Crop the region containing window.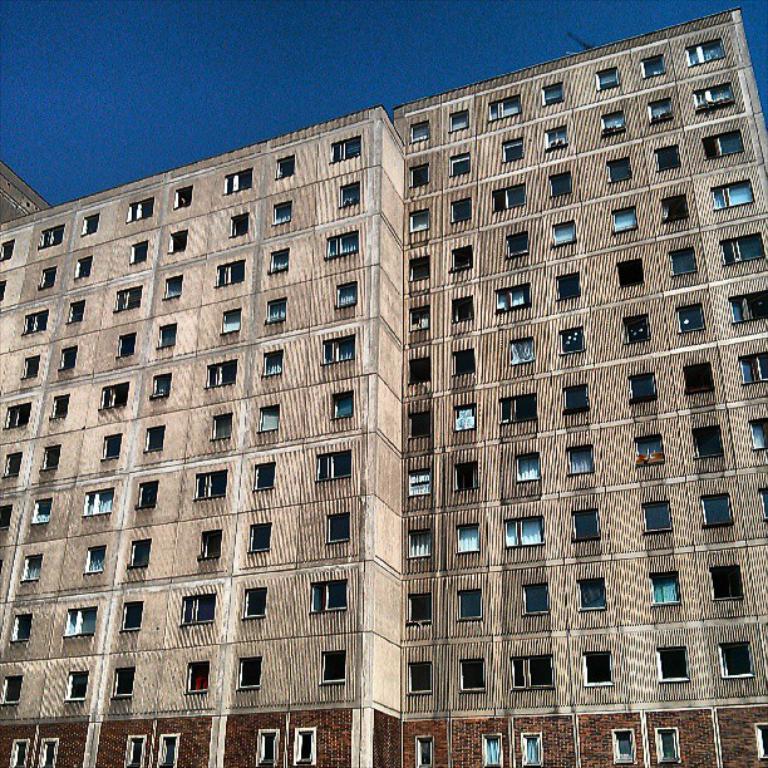
Crop region: 407:257:432:284.
